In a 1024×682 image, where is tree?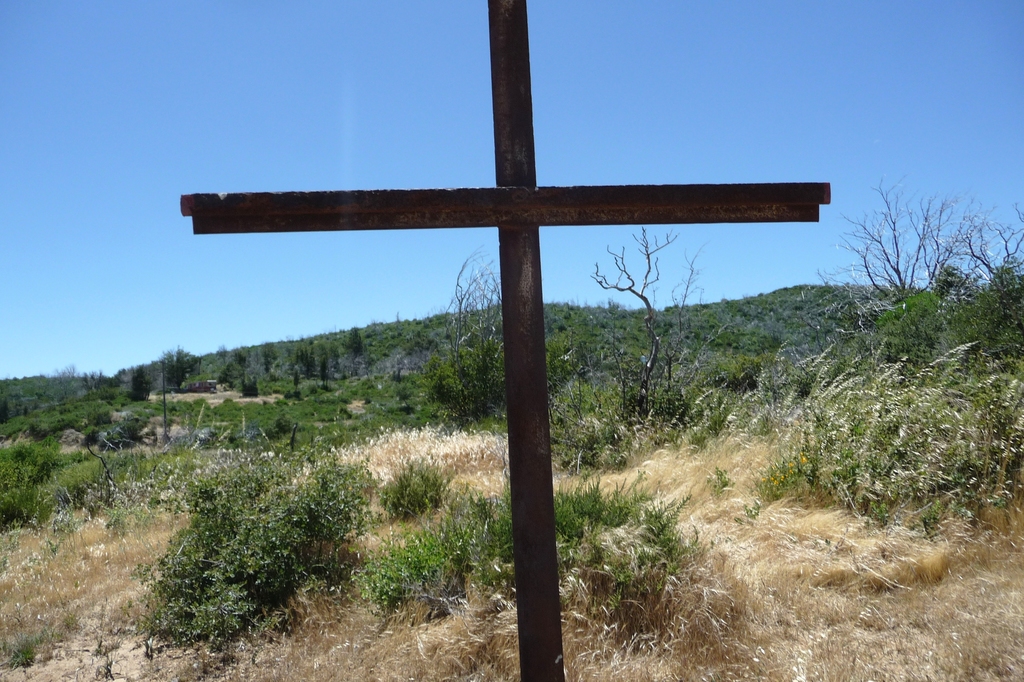
box=[835, 174, 990, 311].
